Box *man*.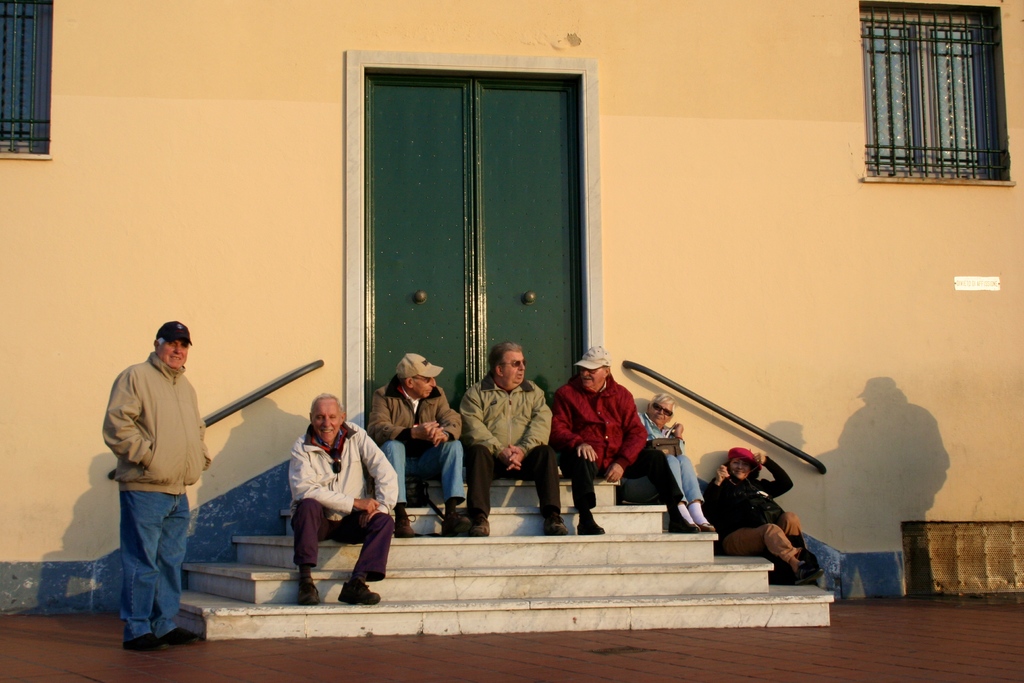
(95, 314, 225, 661).
